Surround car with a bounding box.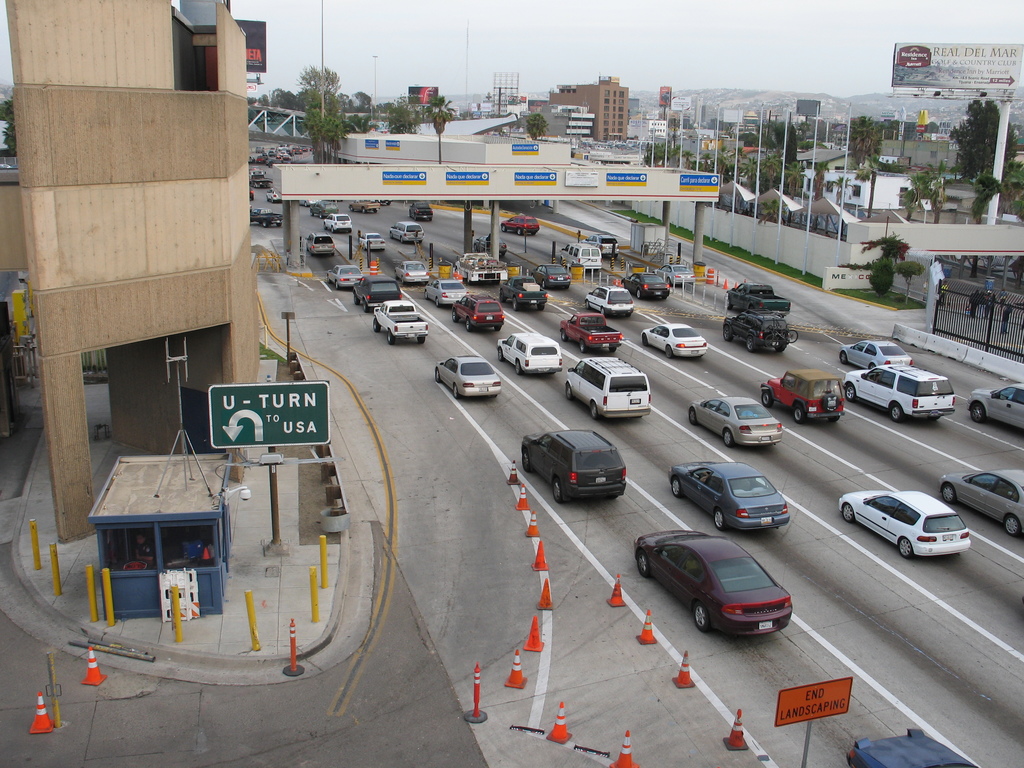
left=453, top=294, right=500, bottom=334.
